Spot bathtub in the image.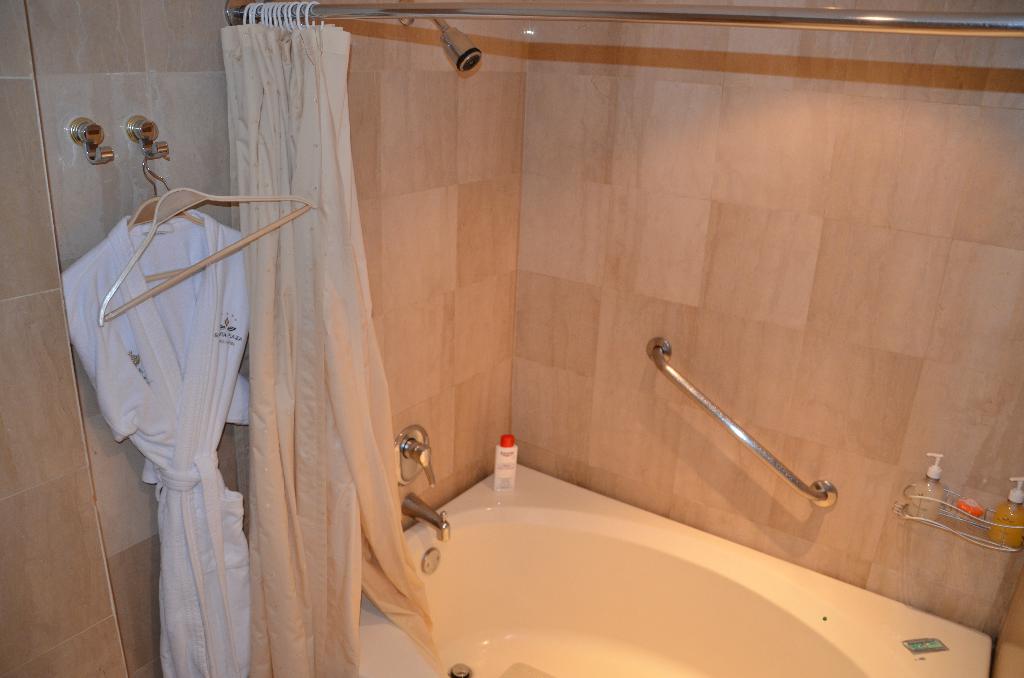
bathtub found at 355/460/998/677.
